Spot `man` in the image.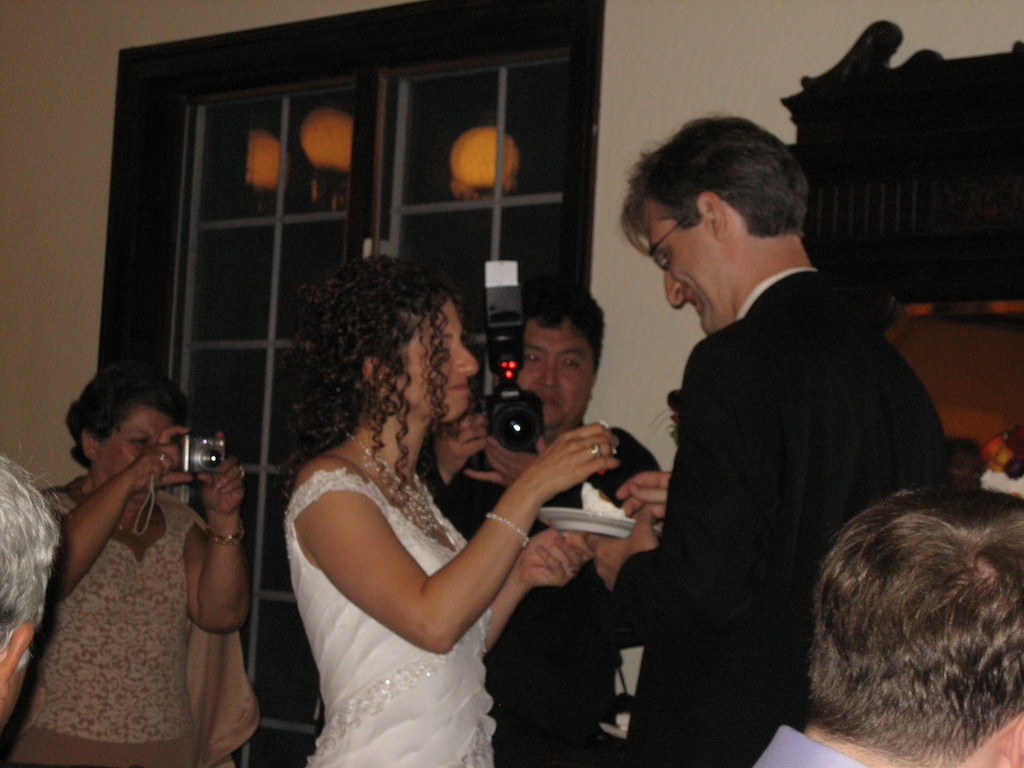
`man` found at pyautogui.locateOnScreen(563, 113, 960, 760).
